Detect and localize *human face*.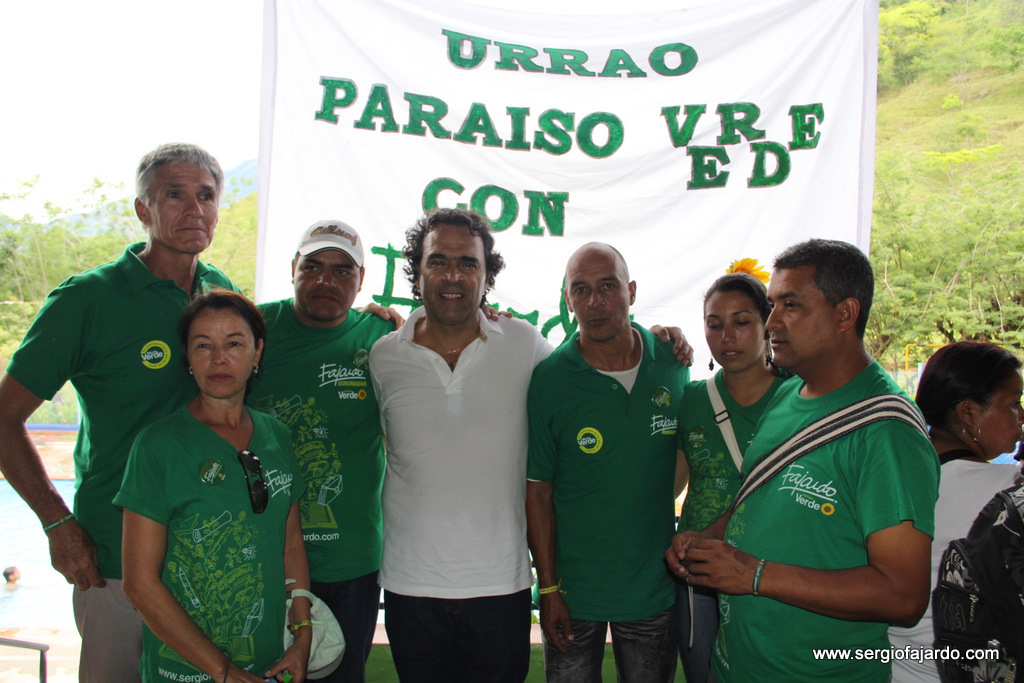
Localized at locate(700, 293, 763, 370).
